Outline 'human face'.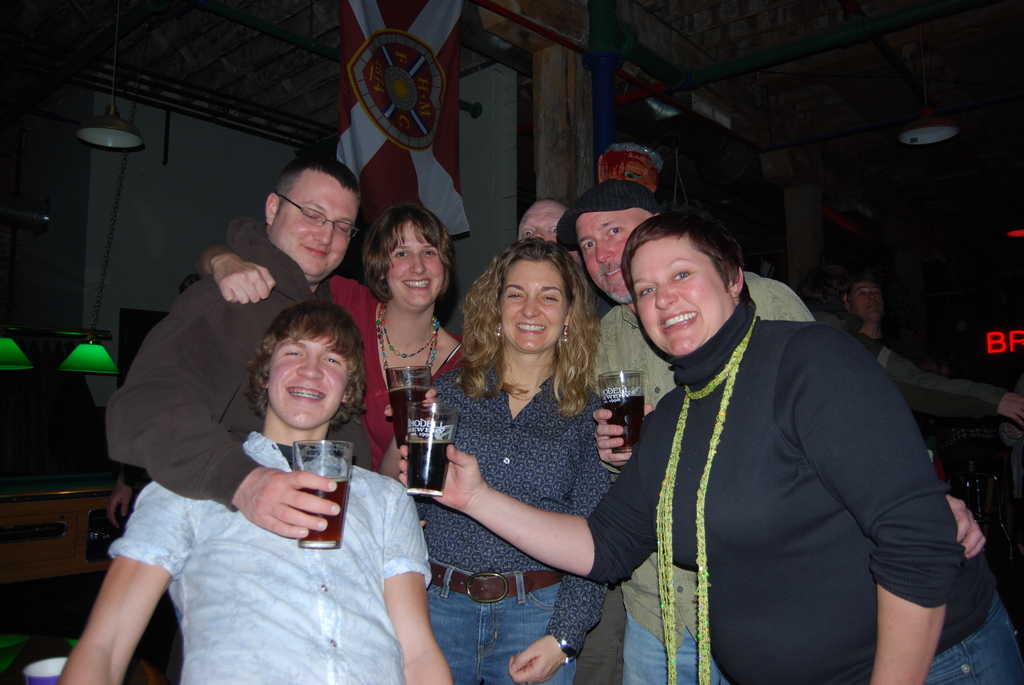
Outline: locate(271, 338, 340, 430).
